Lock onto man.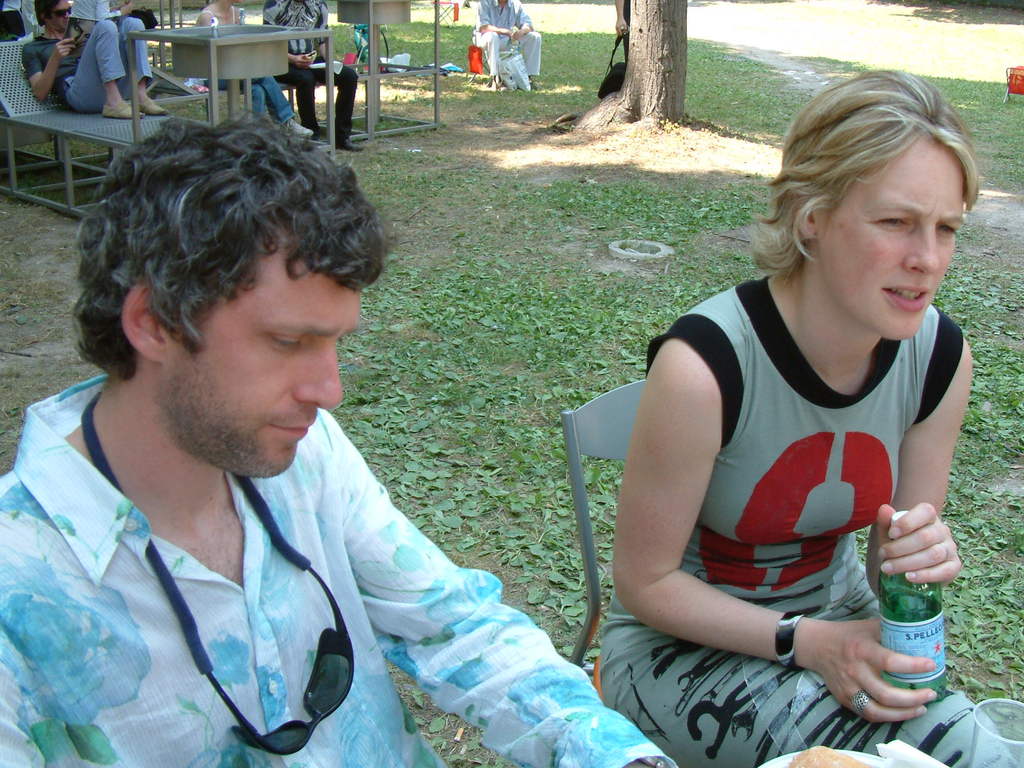
Locked: [left=470, top=0, right=545, bottom=93].
